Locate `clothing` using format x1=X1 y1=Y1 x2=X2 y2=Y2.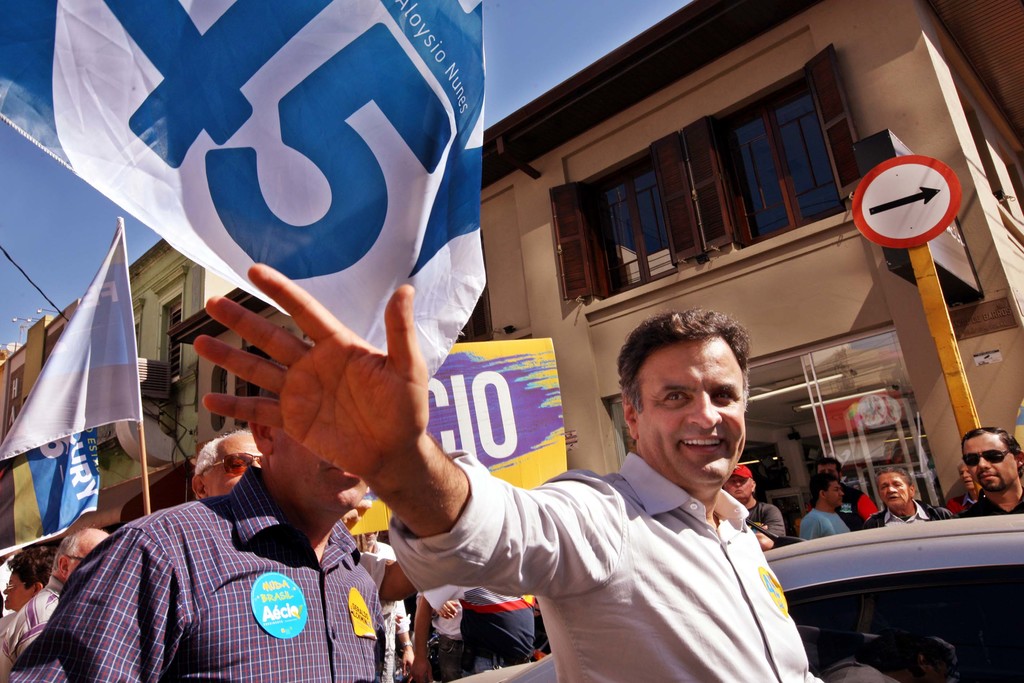
x1=787 y1=497 x2=854 y2=548.
